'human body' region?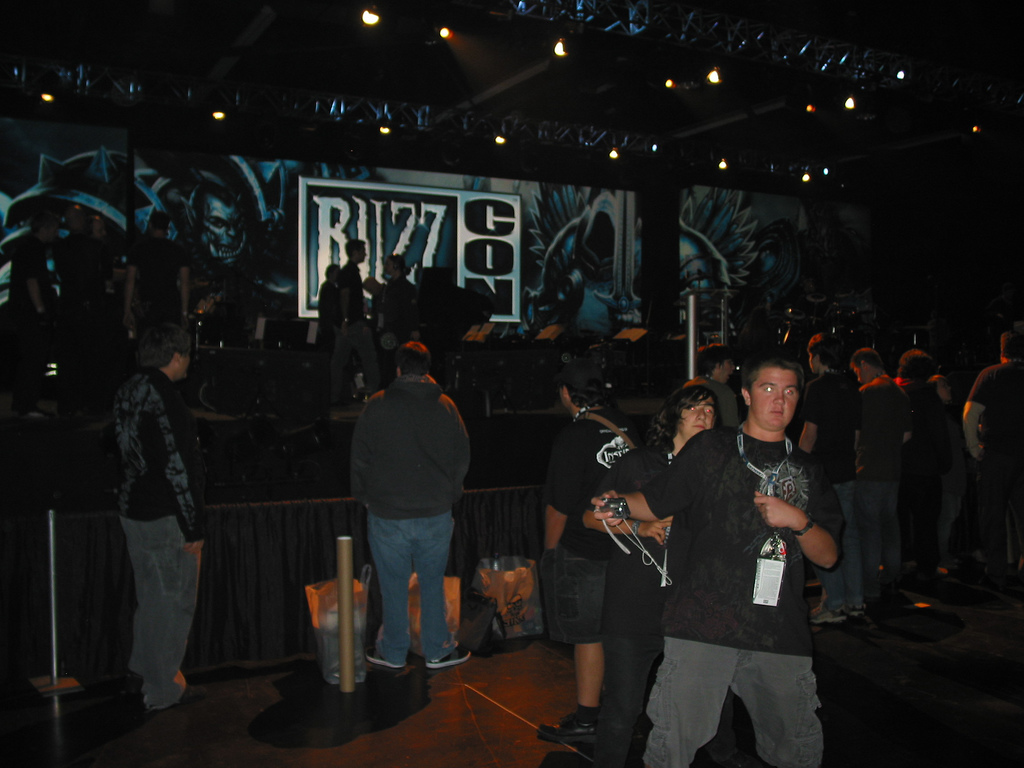
[left=112, top=314, right=210, bottom=716]
